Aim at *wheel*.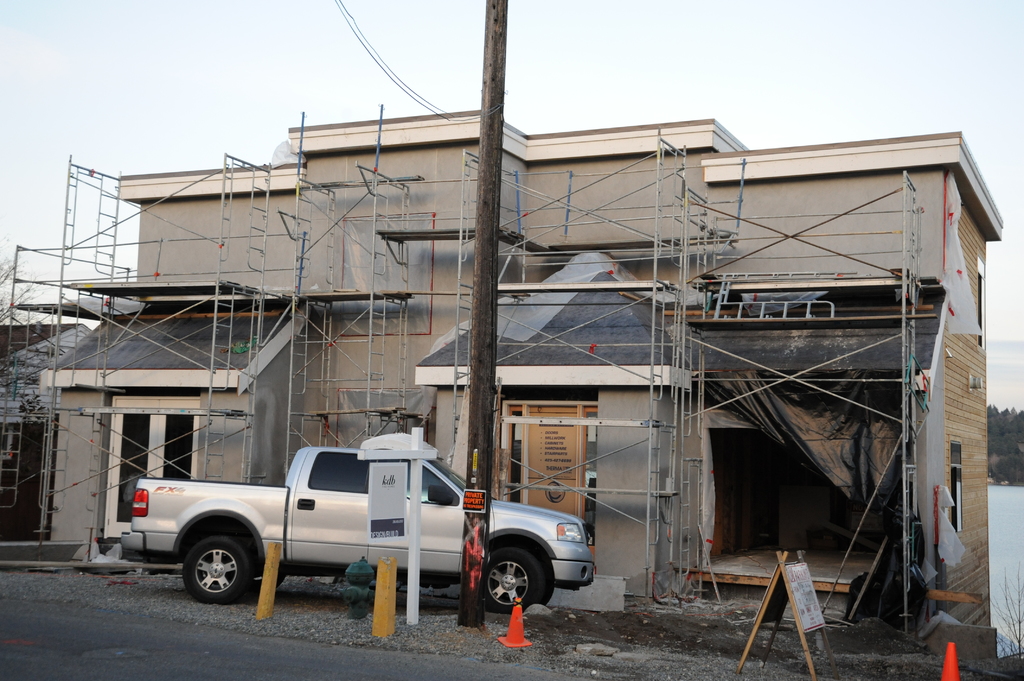
Aimed at locate(276, 572, 289, 587).
